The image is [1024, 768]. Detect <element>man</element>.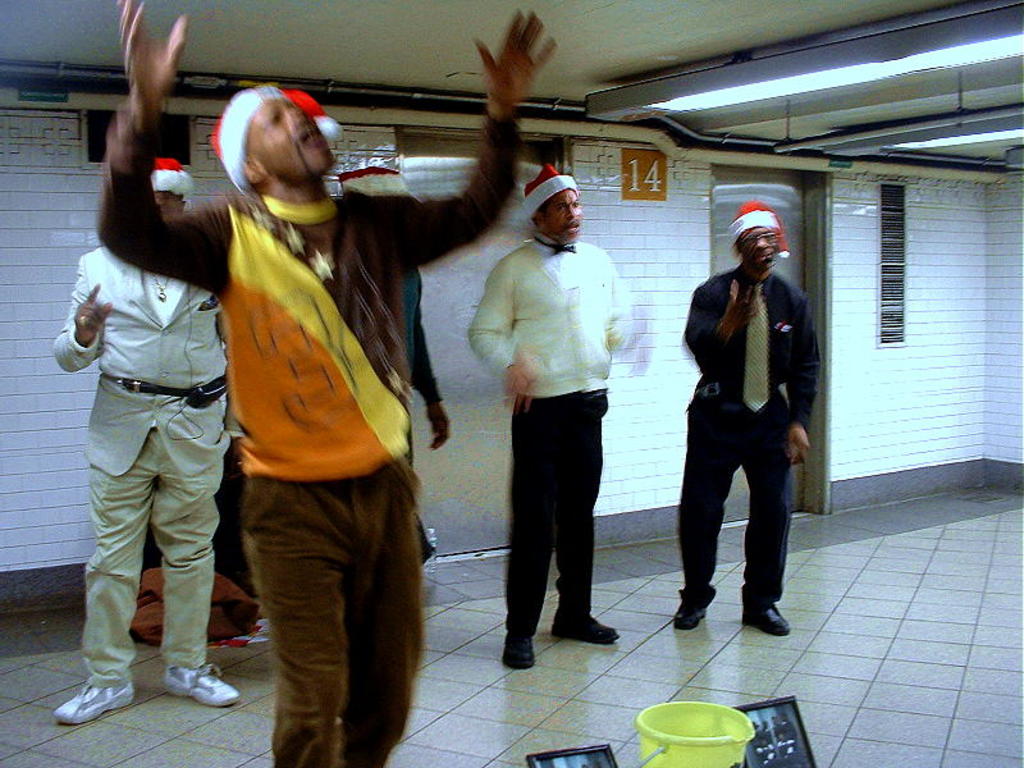
Detection: [471, 155, 627, 673].
